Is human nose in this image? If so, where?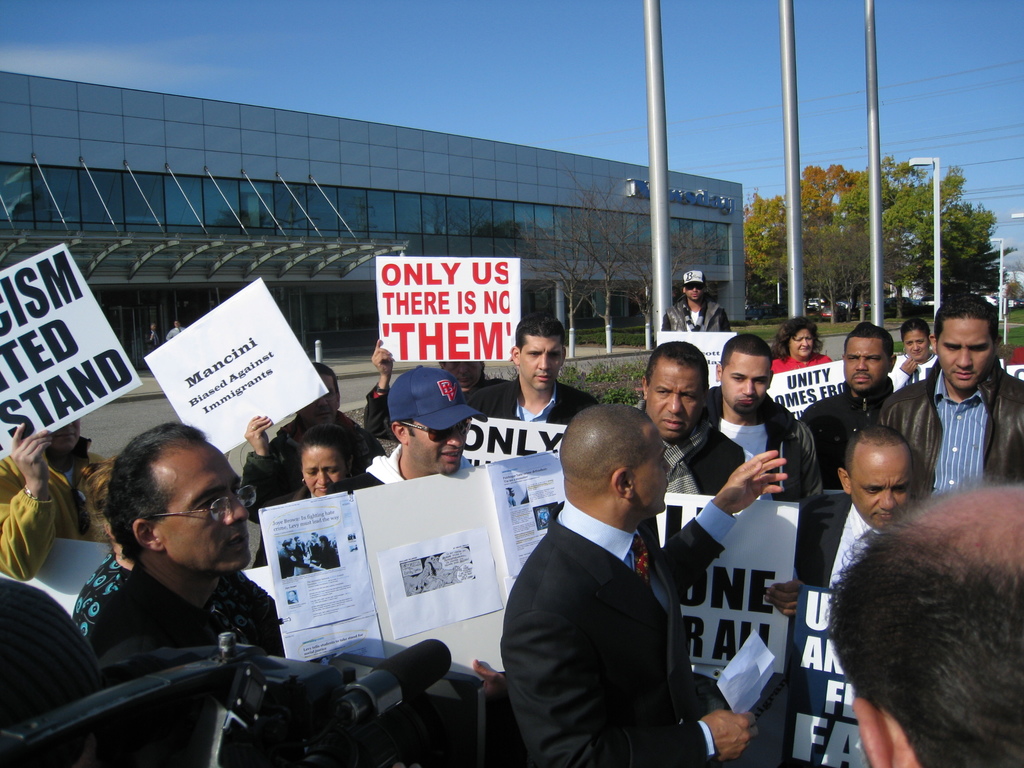
Yes, at {"x1": 800, "y1": 338, "x2": 808, "y2": 348}.
